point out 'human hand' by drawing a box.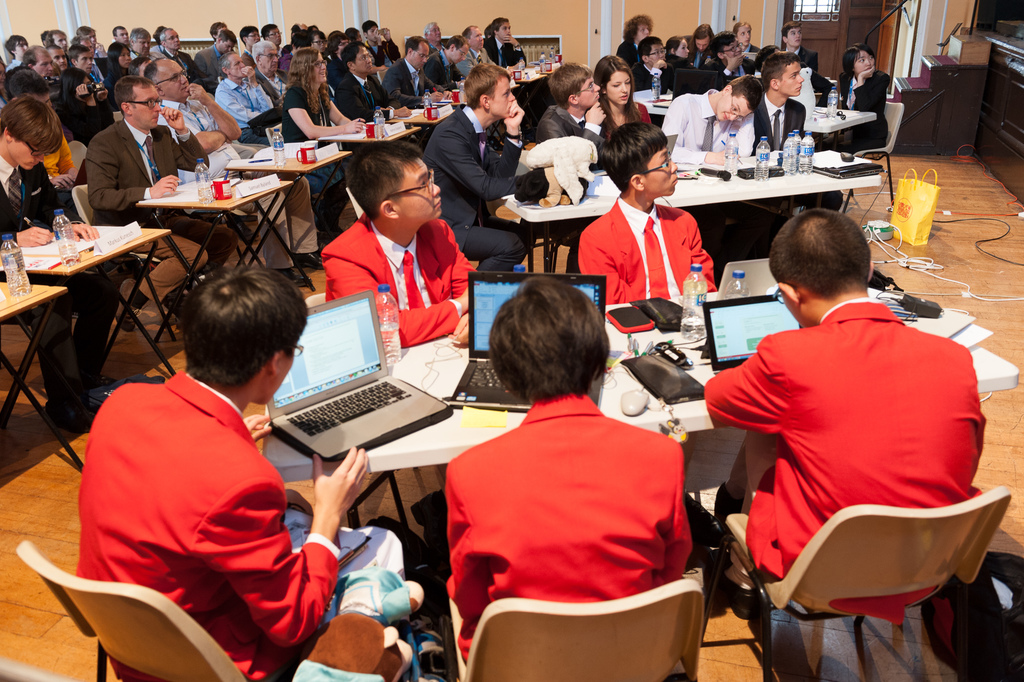
BBox(242, 413, 275, 444).
